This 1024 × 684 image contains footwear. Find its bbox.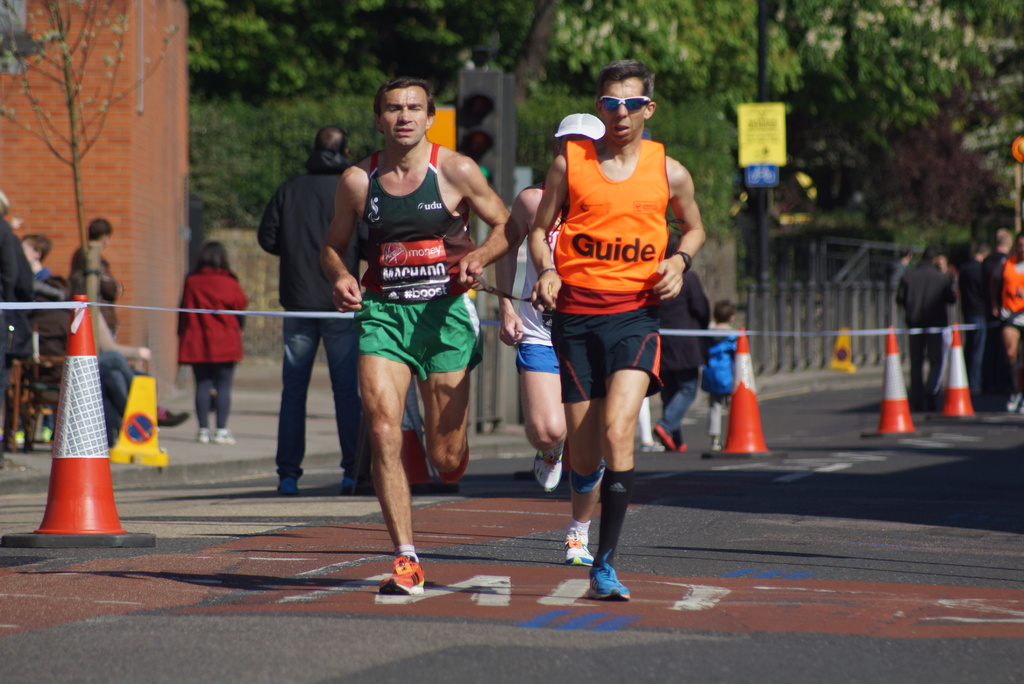
[left=709, top=437, right=718, bottom=448].
